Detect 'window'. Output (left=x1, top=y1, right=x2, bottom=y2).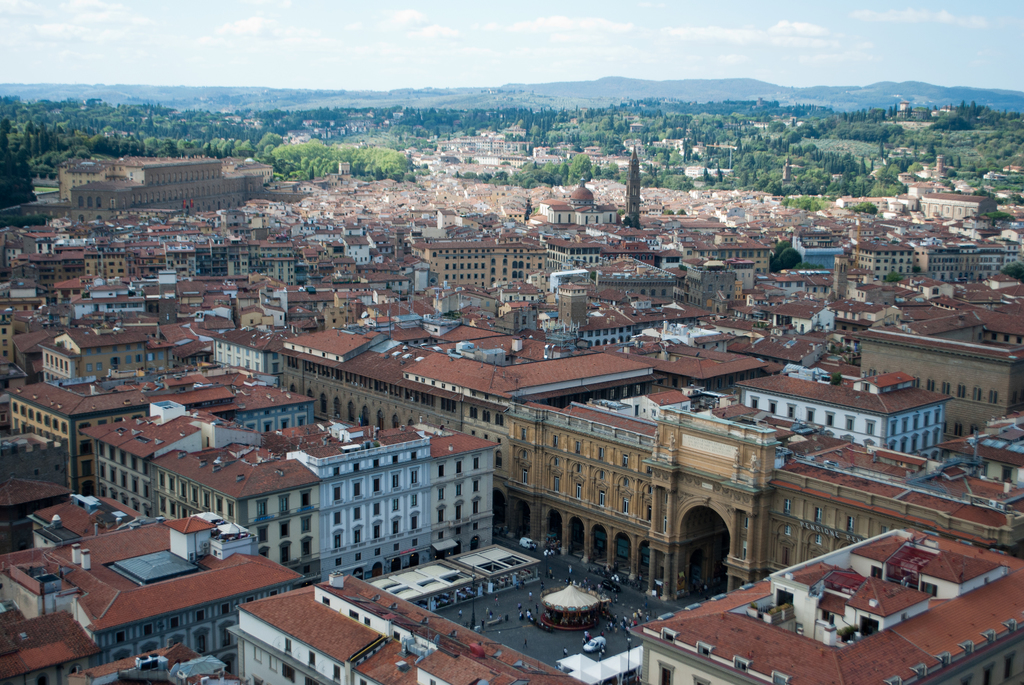
(left=815, top=508, right=819, bottom=518).
